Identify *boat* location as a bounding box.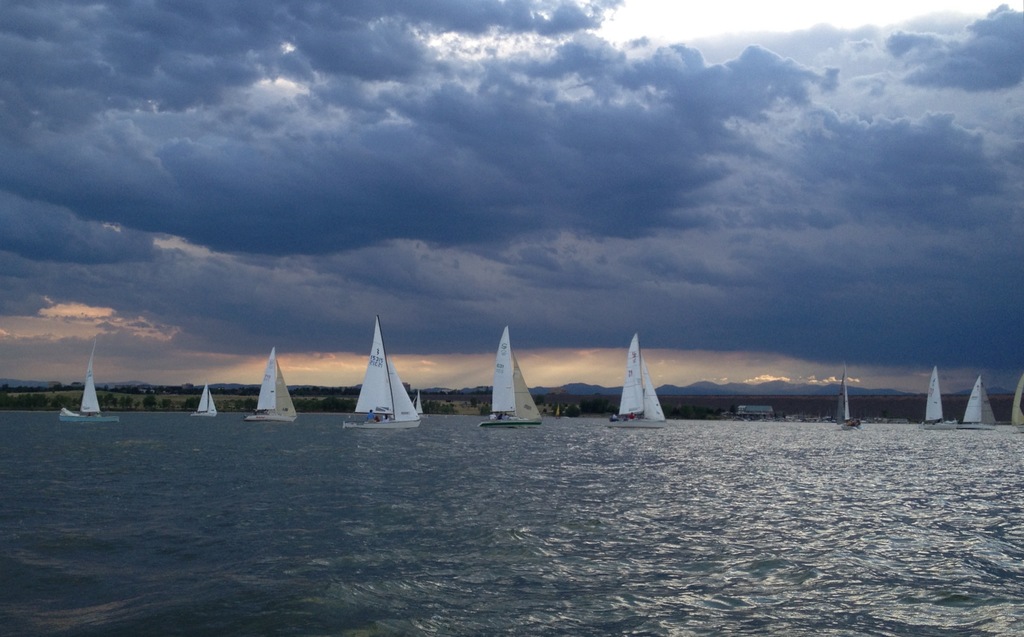
(x1=342, y1=314, x2=419, y2=430).
